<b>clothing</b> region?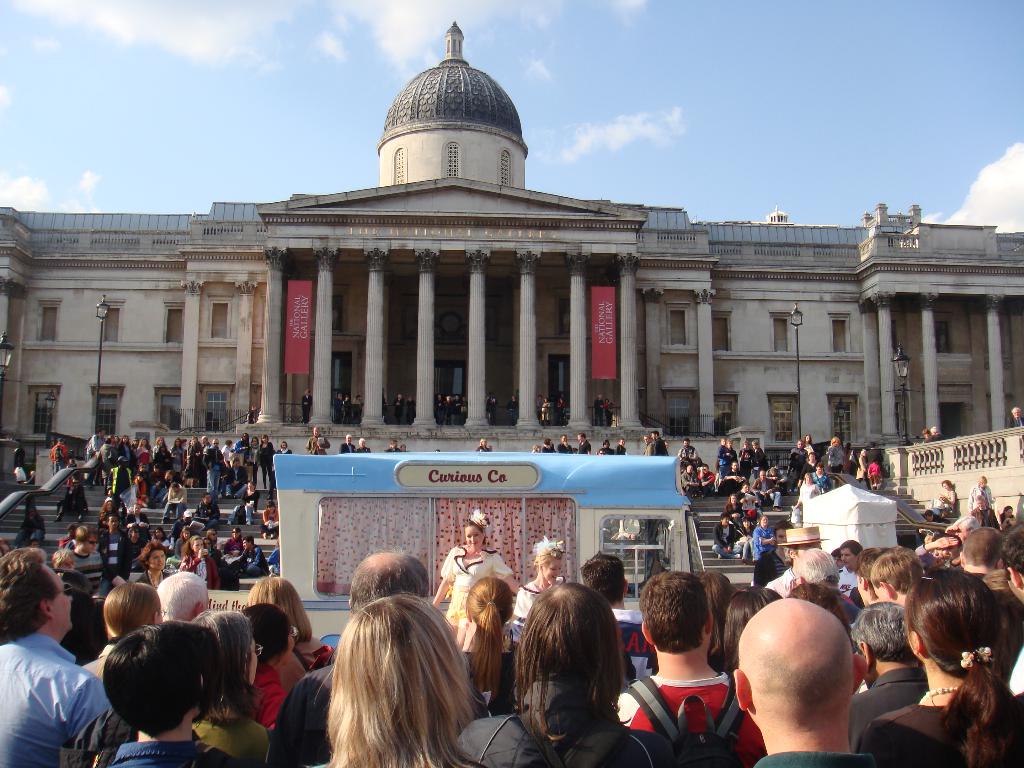
box(846, 666, 928, 755)
